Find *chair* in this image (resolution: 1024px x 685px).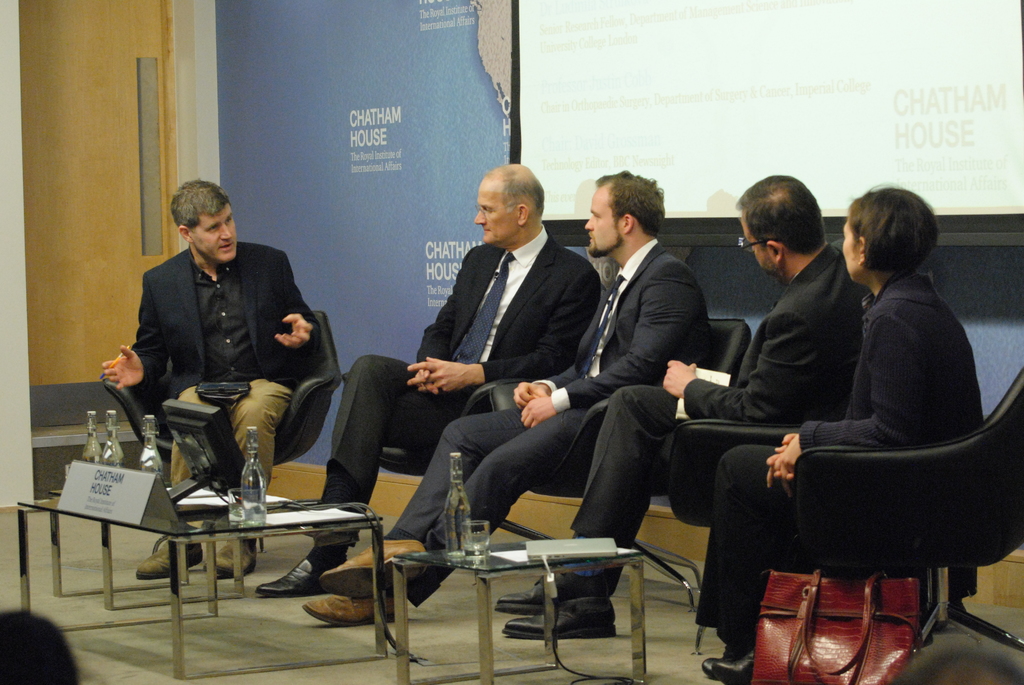
x1=341, y1=359, x2=572, y2=478.
